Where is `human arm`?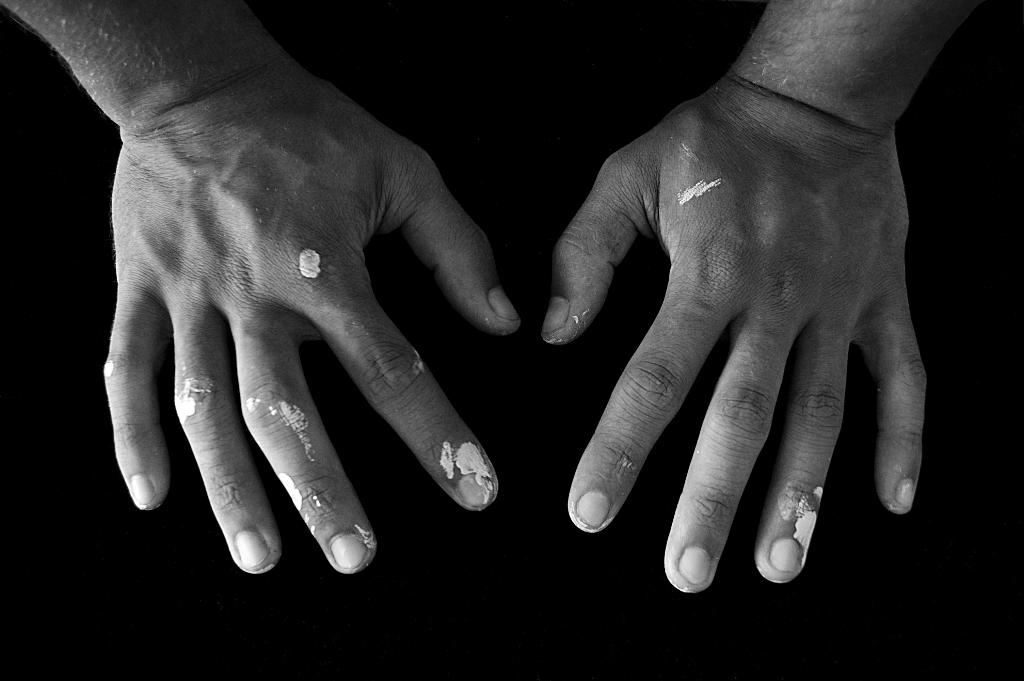
[0,0,527,577].
